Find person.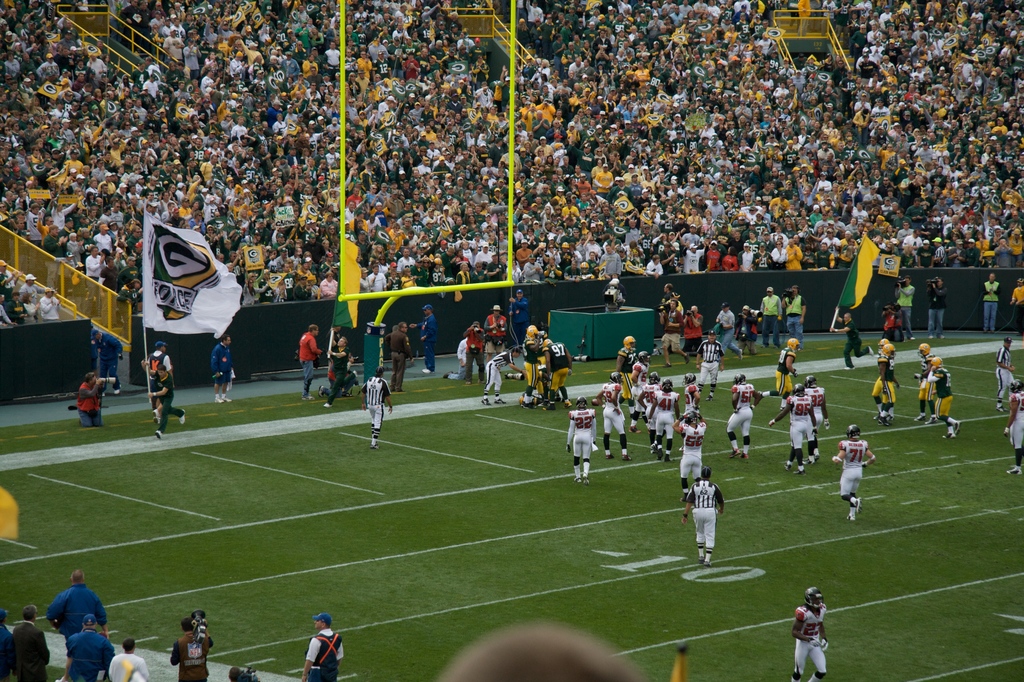
686, 175, 699, 200.
